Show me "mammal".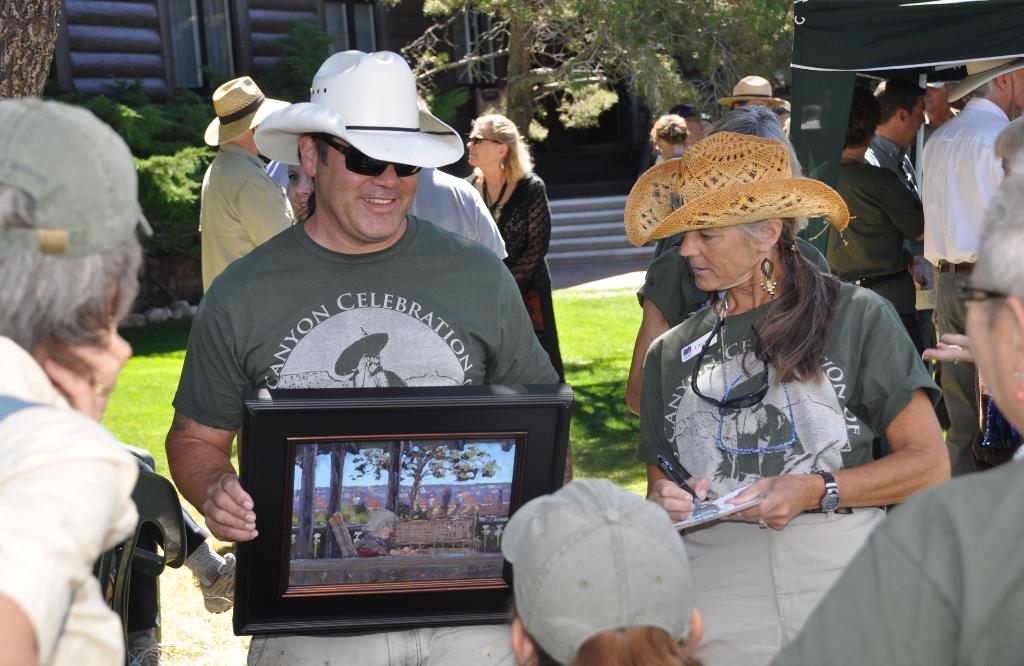
"mammal" is here: bbox=(164, 47, 579, 665).
